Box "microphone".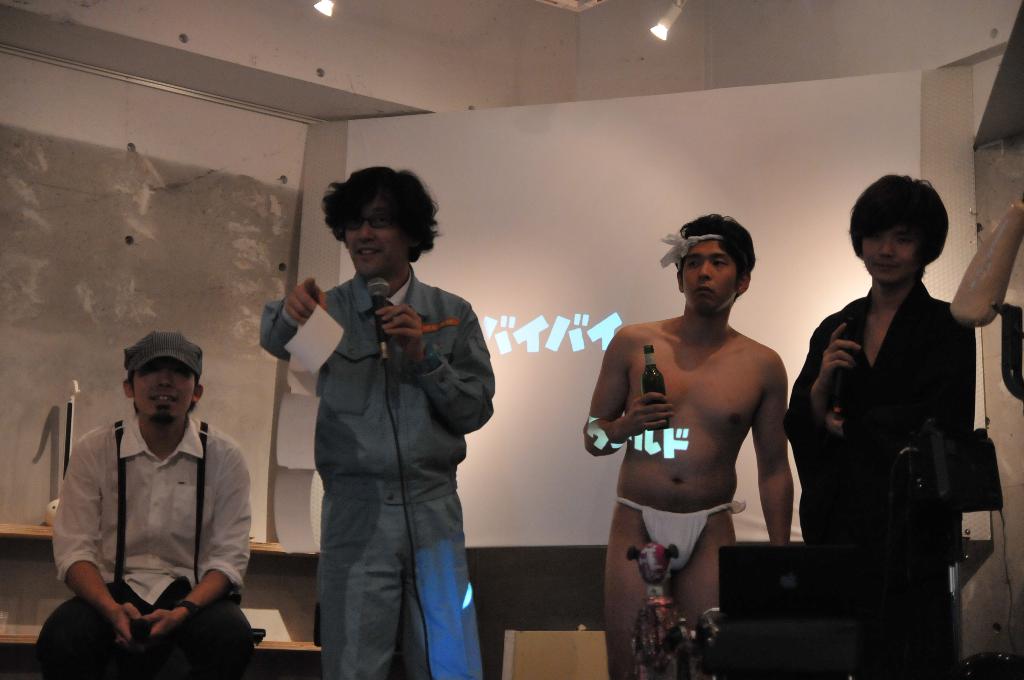
bbox(885, 421, 938, 510).
